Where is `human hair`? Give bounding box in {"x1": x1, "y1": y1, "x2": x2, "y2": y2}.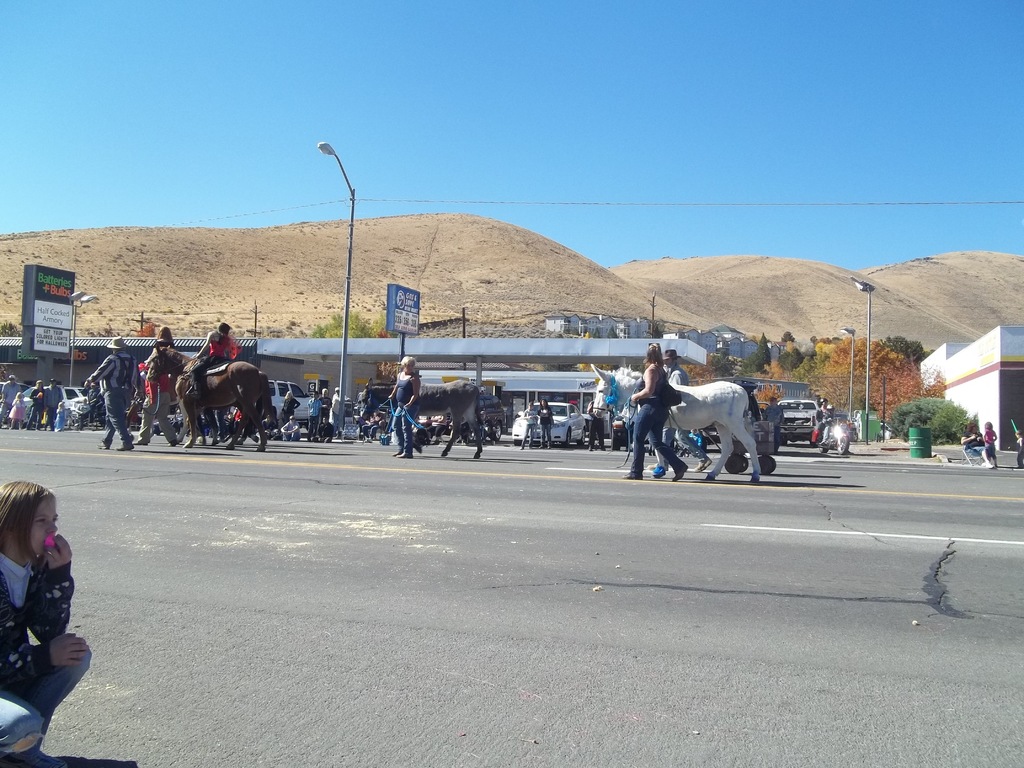
{"x1": 214, "y1": 320, "x2": 232, "y2": 336}.
